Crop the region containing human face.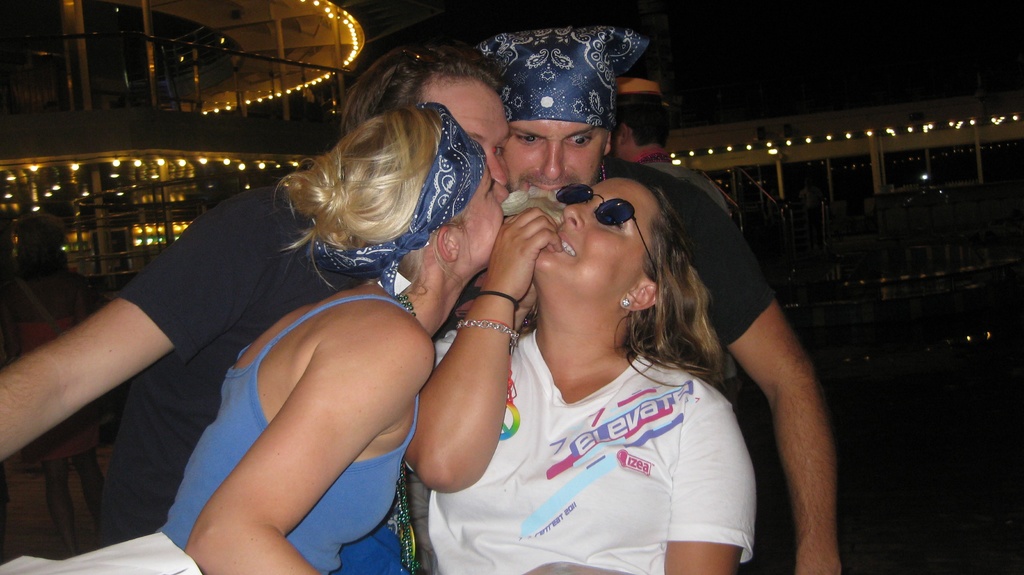
Crop region: 420, 72, 508, 188.
